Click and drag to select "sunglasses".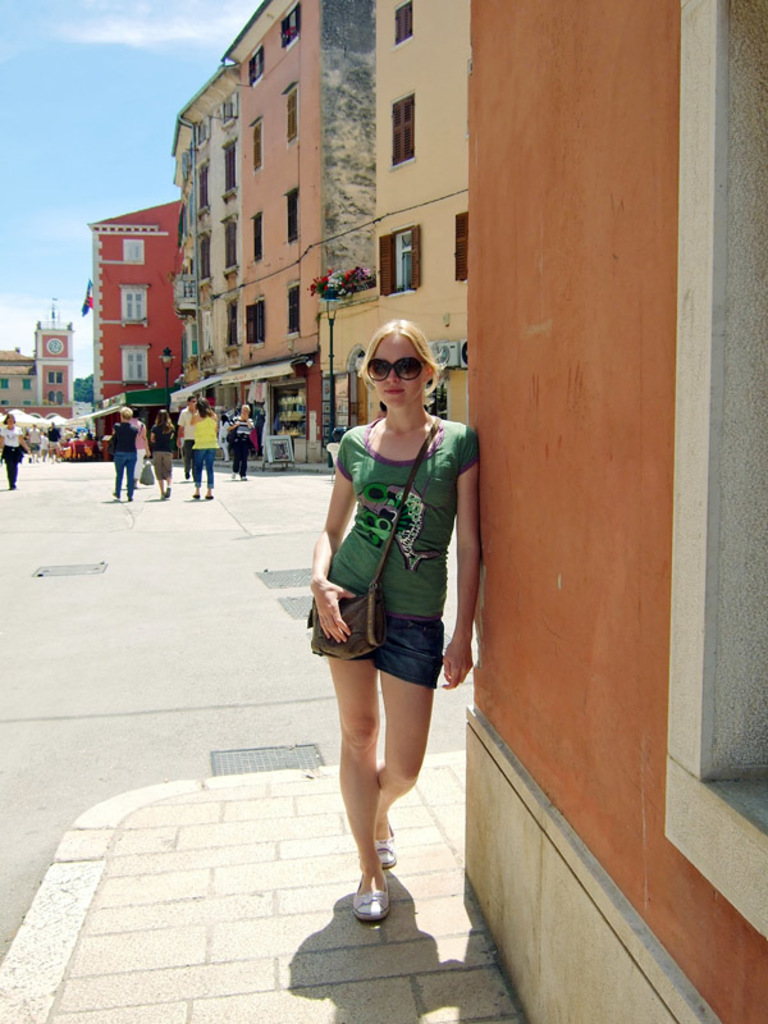
Selection: x1=367 y1=358 x2=426 y2=379.
